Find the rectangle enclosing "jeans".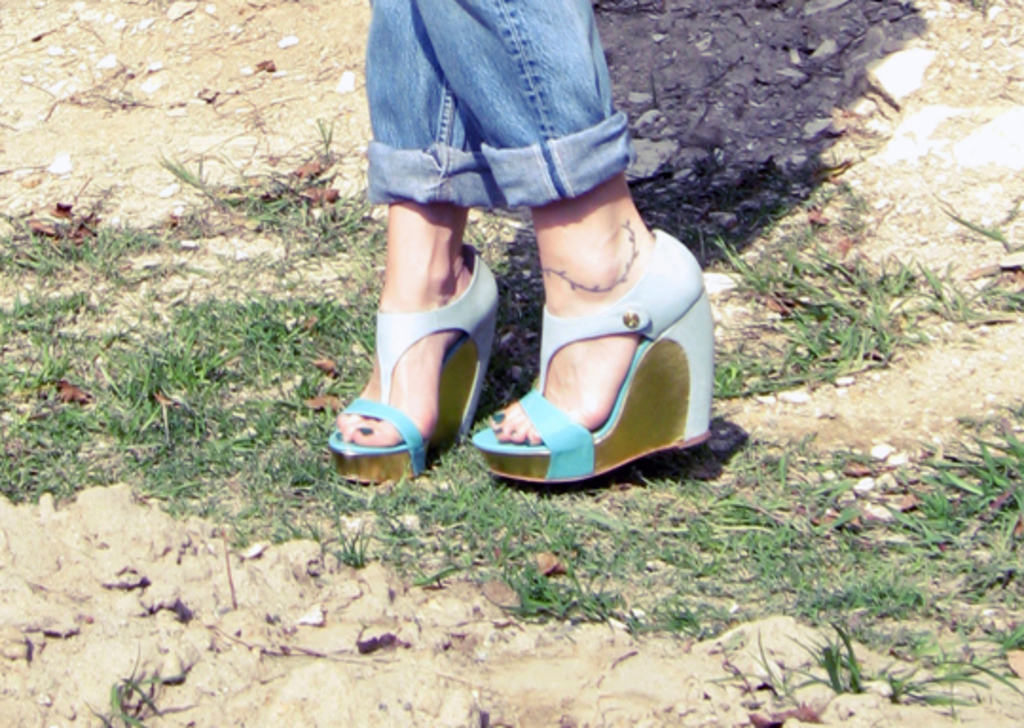
360:36:660:250.
